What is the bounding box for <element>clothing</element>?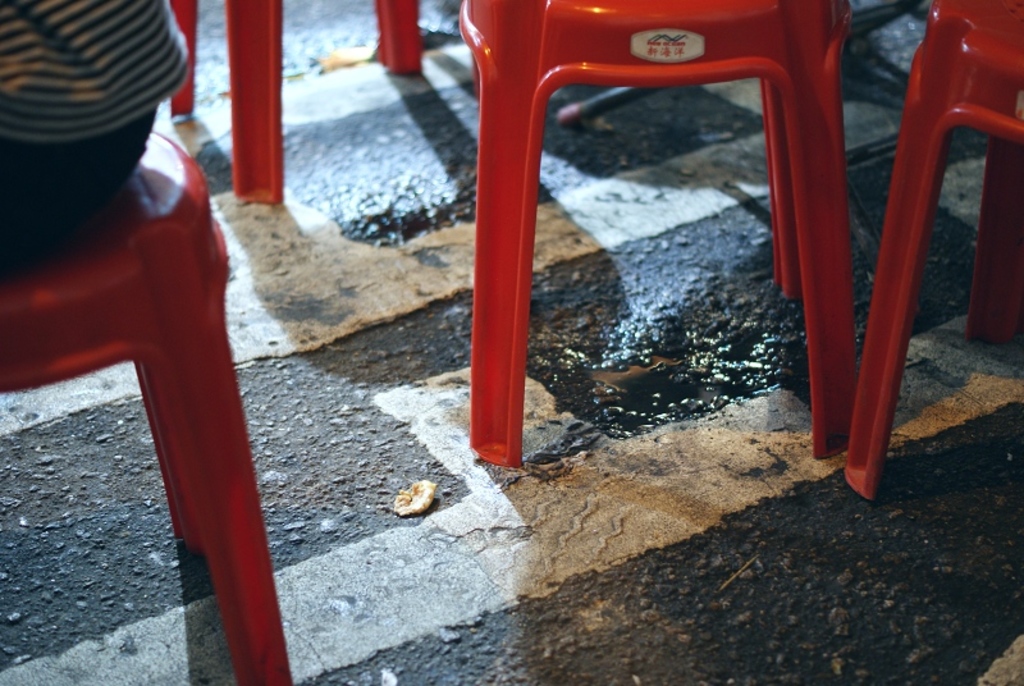
0/0/189/269.
